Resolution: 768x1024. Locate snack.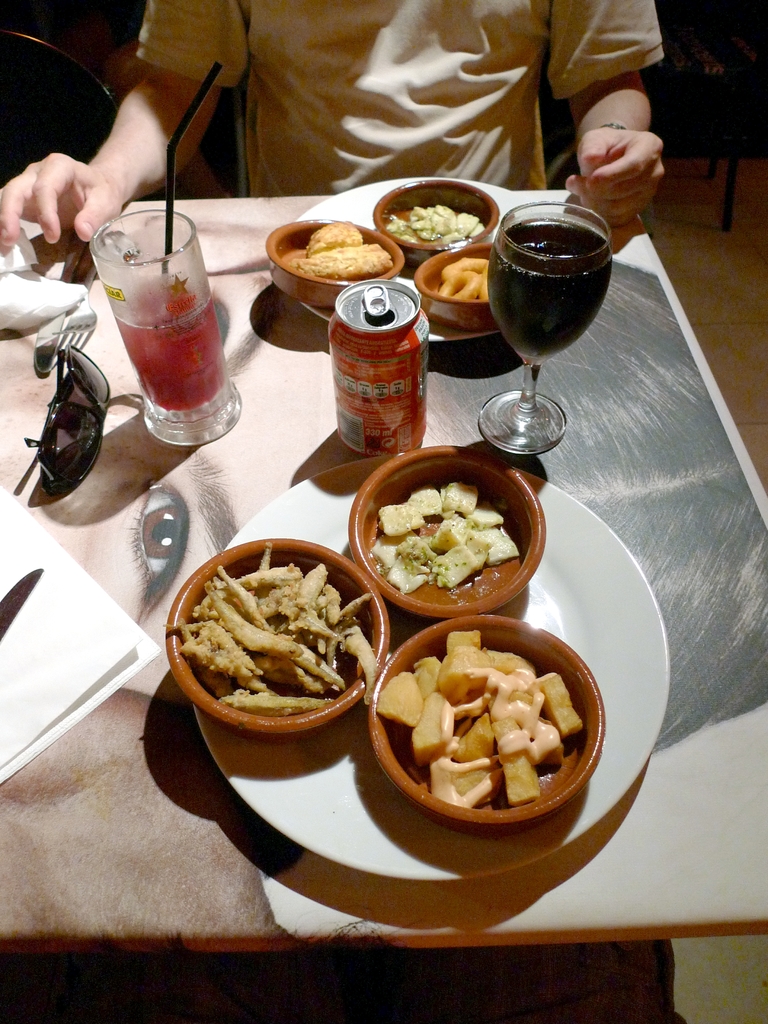
{"left": 303, "top": 220, "right": 363, "bottom": 259}.
